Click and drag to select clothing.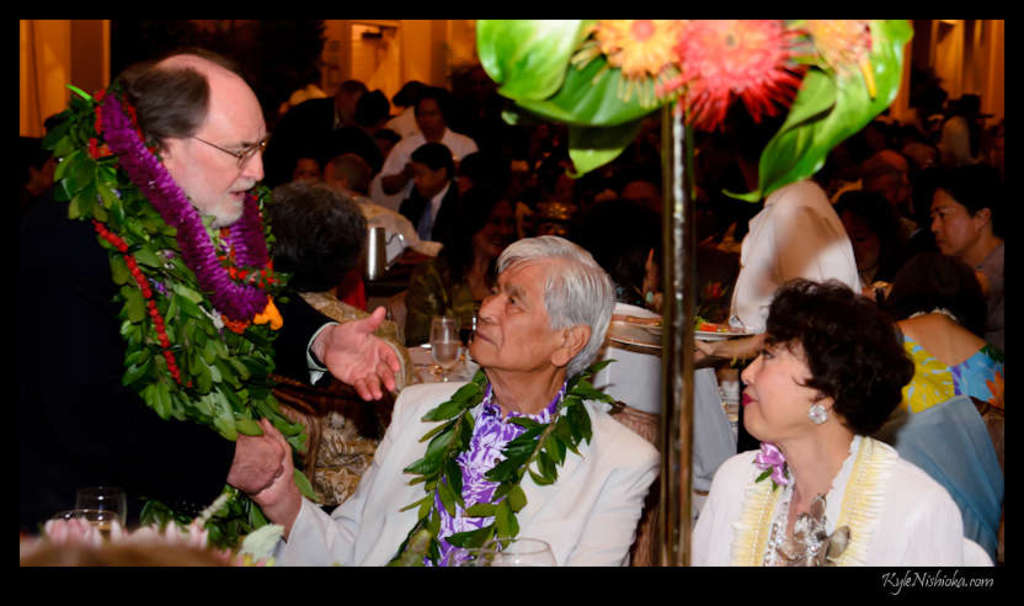
Selection: pyautogui.locateOnScreen(731, 172, 862, 453).
